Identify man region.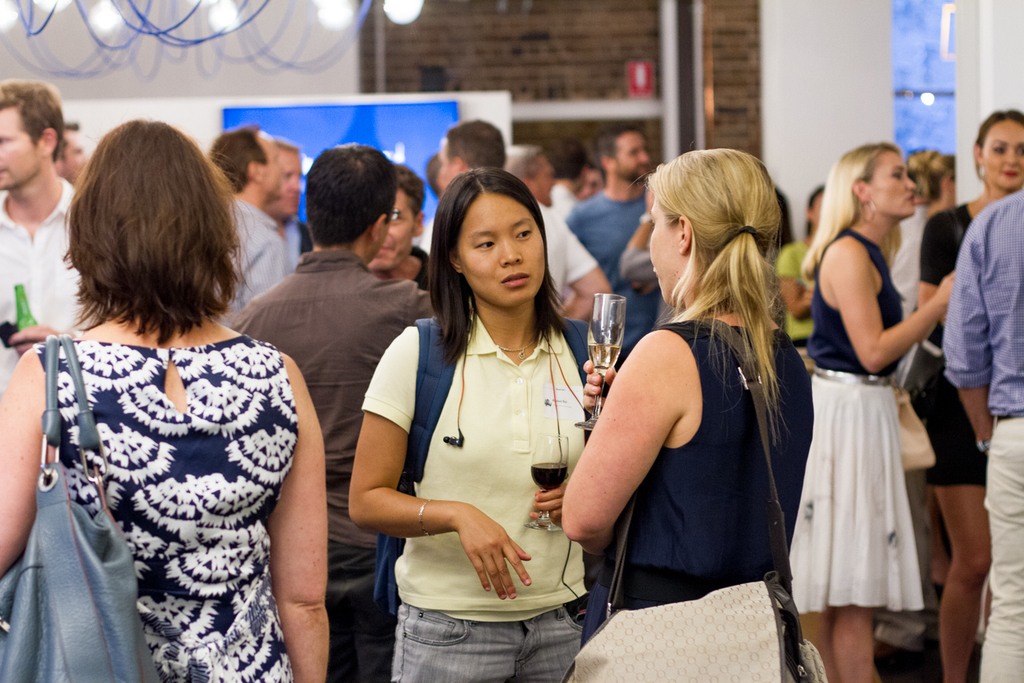
Region: {"x1": 236, "y1": 143, "x2": 440, "y2": 602}.
